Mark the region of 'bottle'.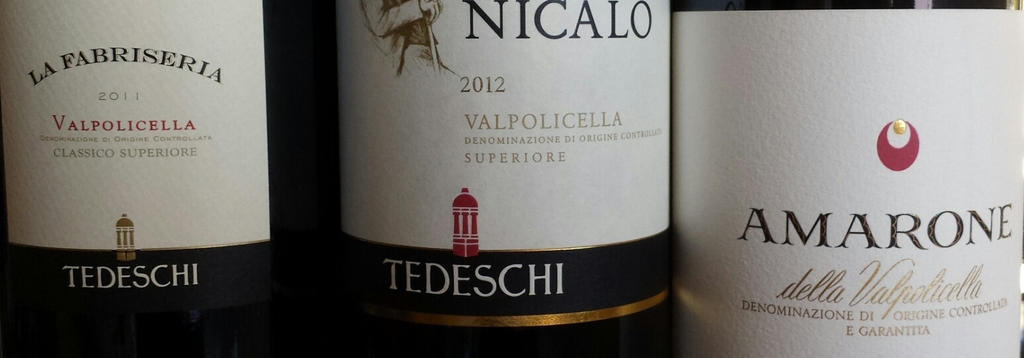
Region: 328/0/711/310.
